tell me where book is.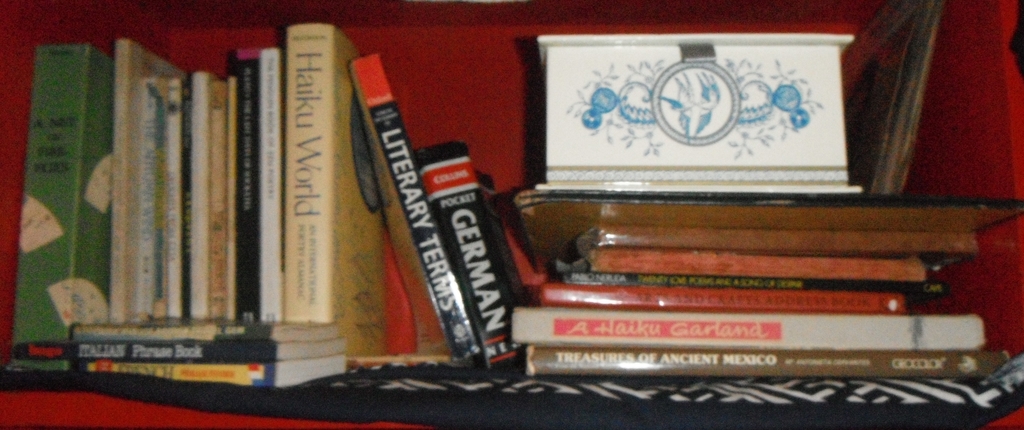
book is at crop(511, 304, 984, 347).
